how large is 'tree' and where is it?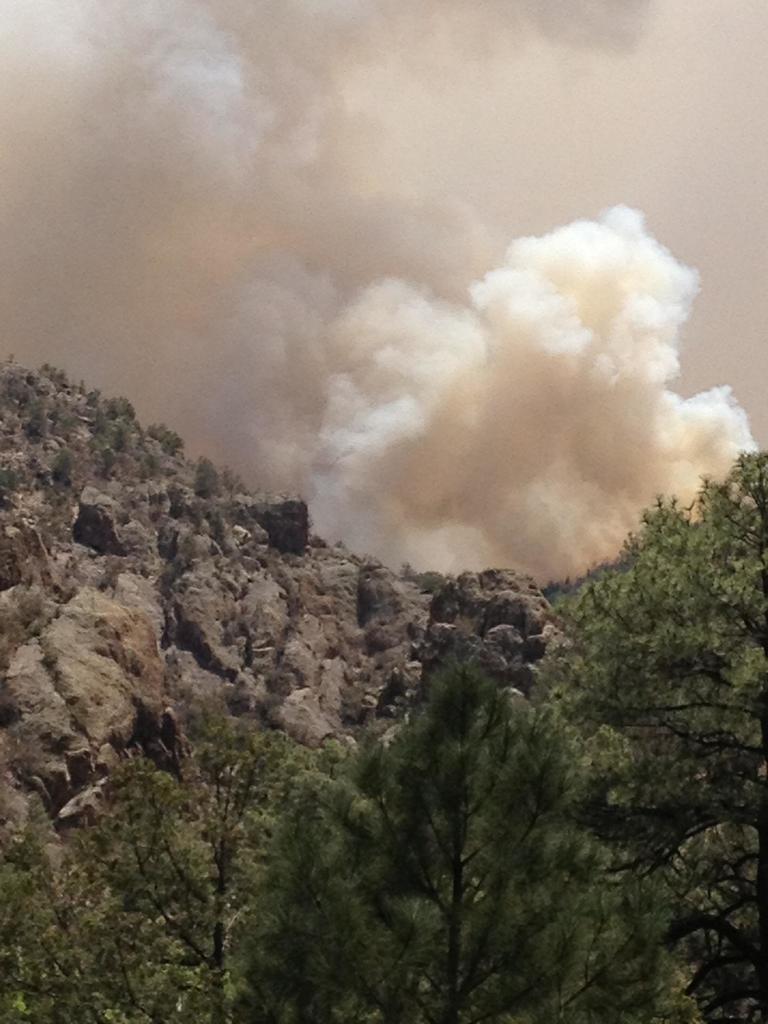
Bounding box: (left=527, top=454, right=767, bottom=1019).
